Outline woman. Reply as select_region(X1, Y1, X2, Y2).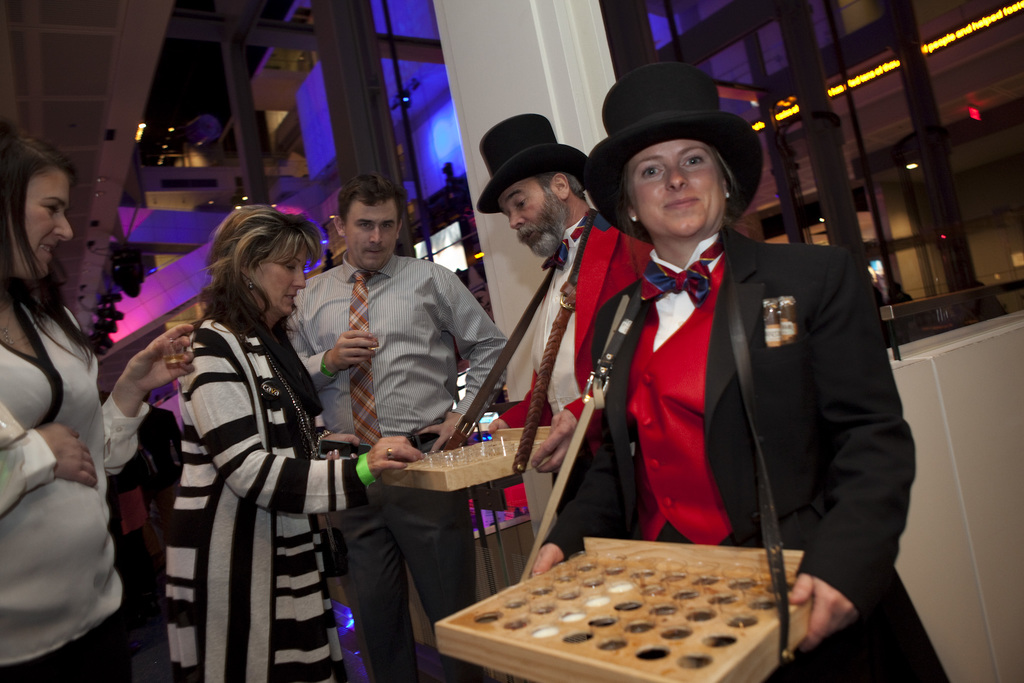
select_region(0, 128, 203, 682).
